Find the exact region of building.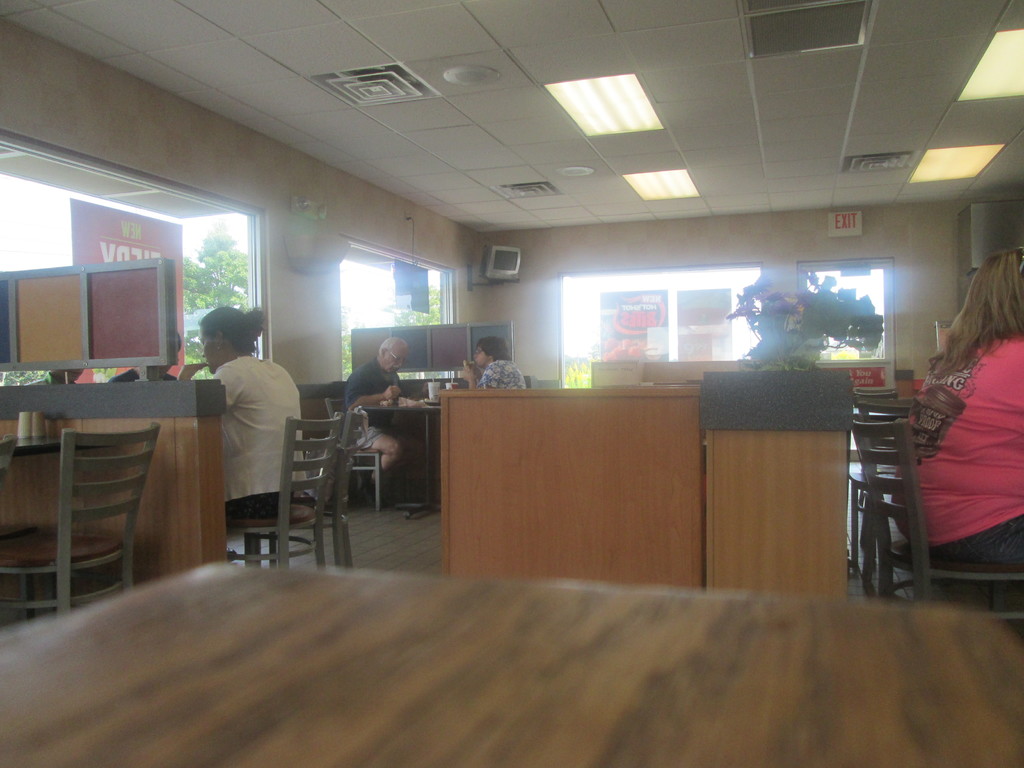
Exact region: <bbox>0, 0, 1023, 767</bbox>.
